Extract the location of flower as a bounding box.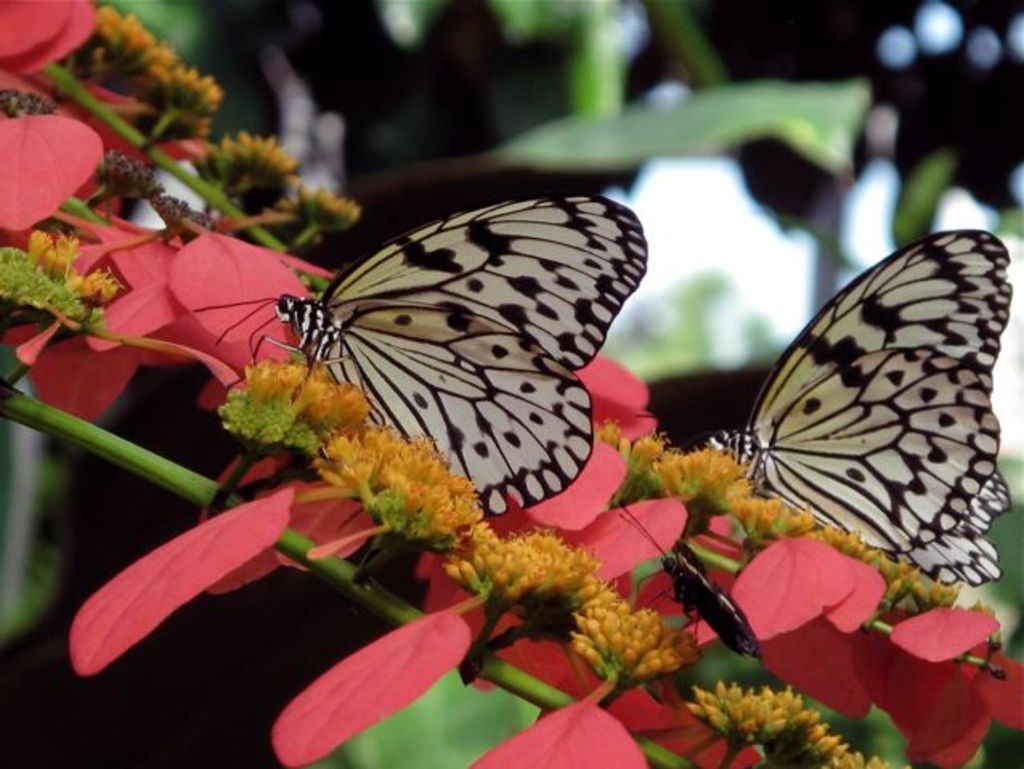
{"left": 19, "top": 226, "right": 48, "bottom": 265}.
